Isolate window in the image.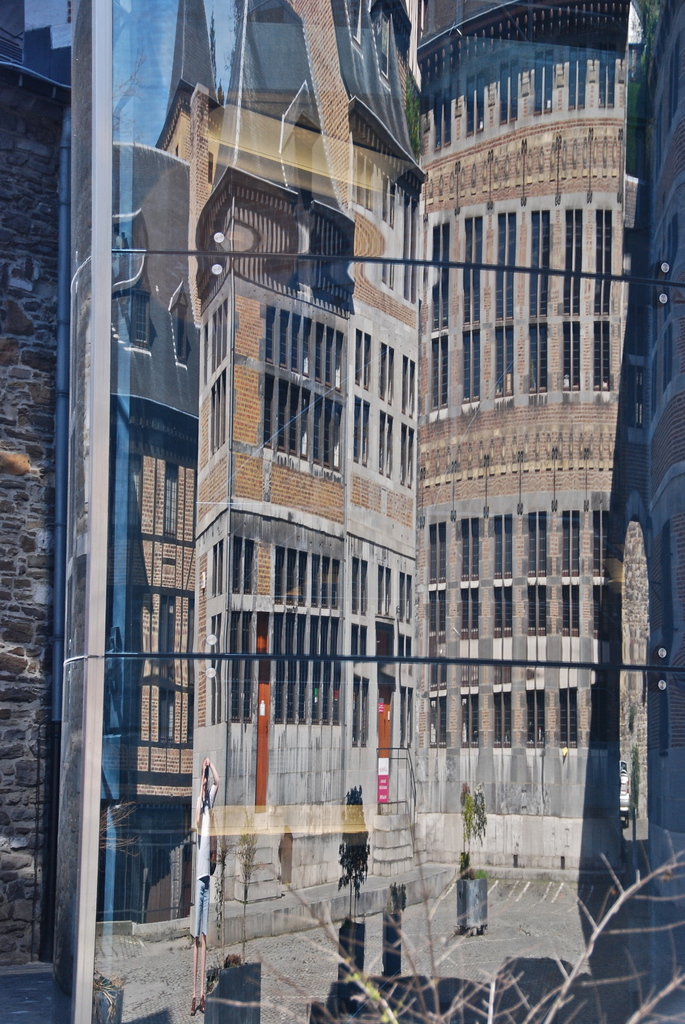
Isolated region: left=232, top=535, right=253, bottom=598.
